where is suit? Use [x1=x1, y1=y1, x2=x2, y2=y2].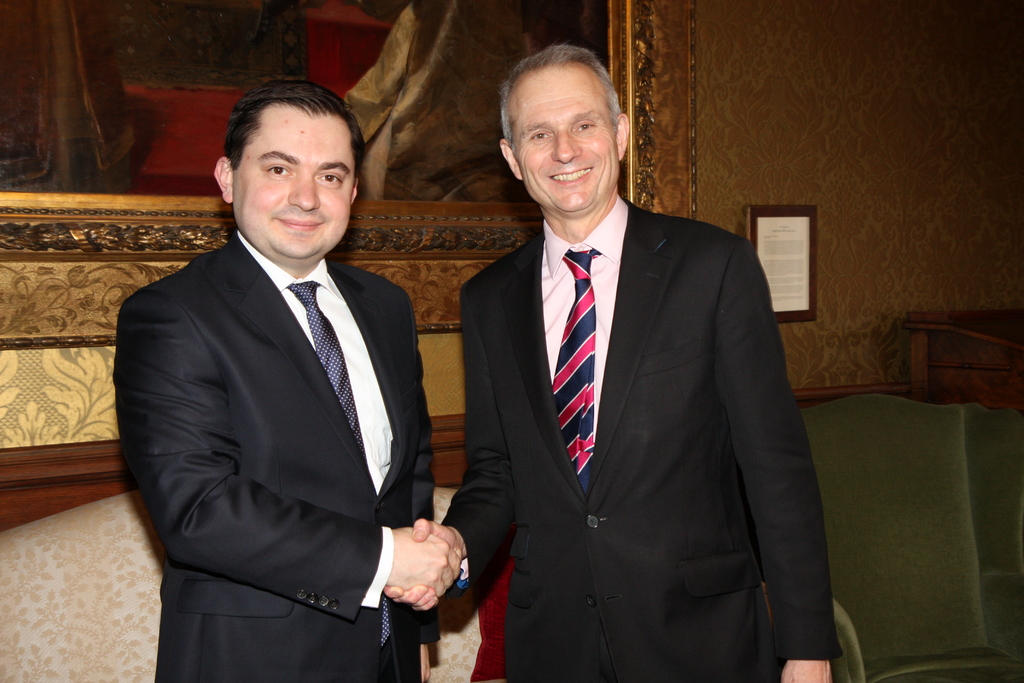
[x1=442, y1=198, x2=842, y2=682].
